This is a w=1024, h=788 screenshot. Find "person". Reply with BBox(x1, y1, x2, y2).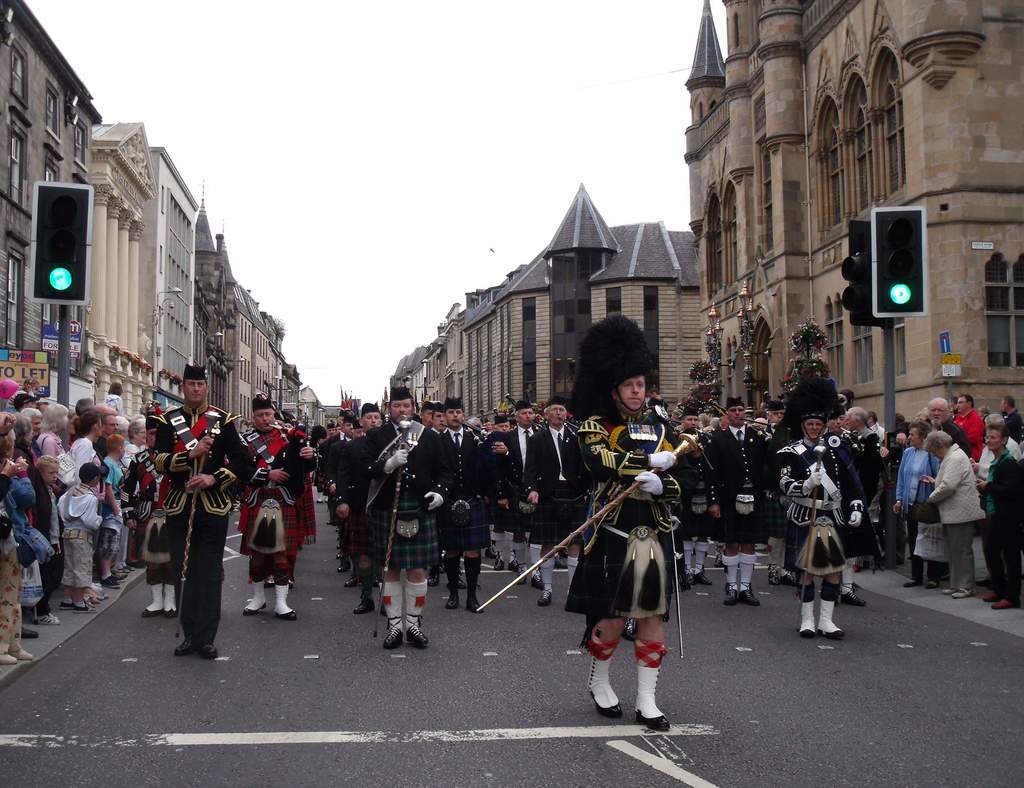
BBox(327, 398, 436, 645).
